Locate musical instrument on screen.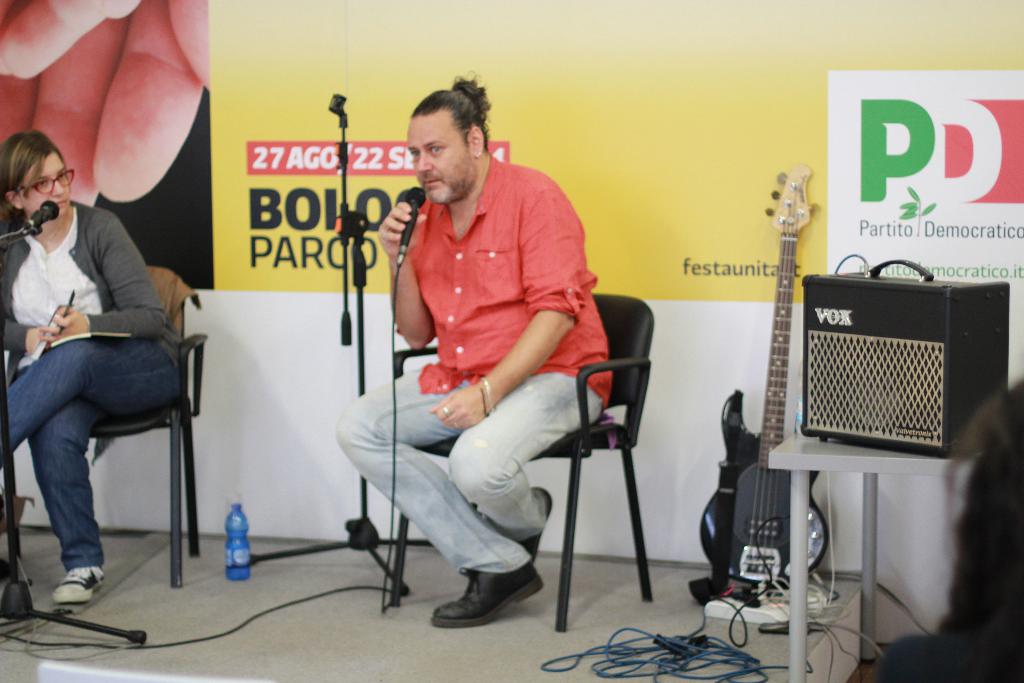
On screen at region(693, 158, 837, 587).
